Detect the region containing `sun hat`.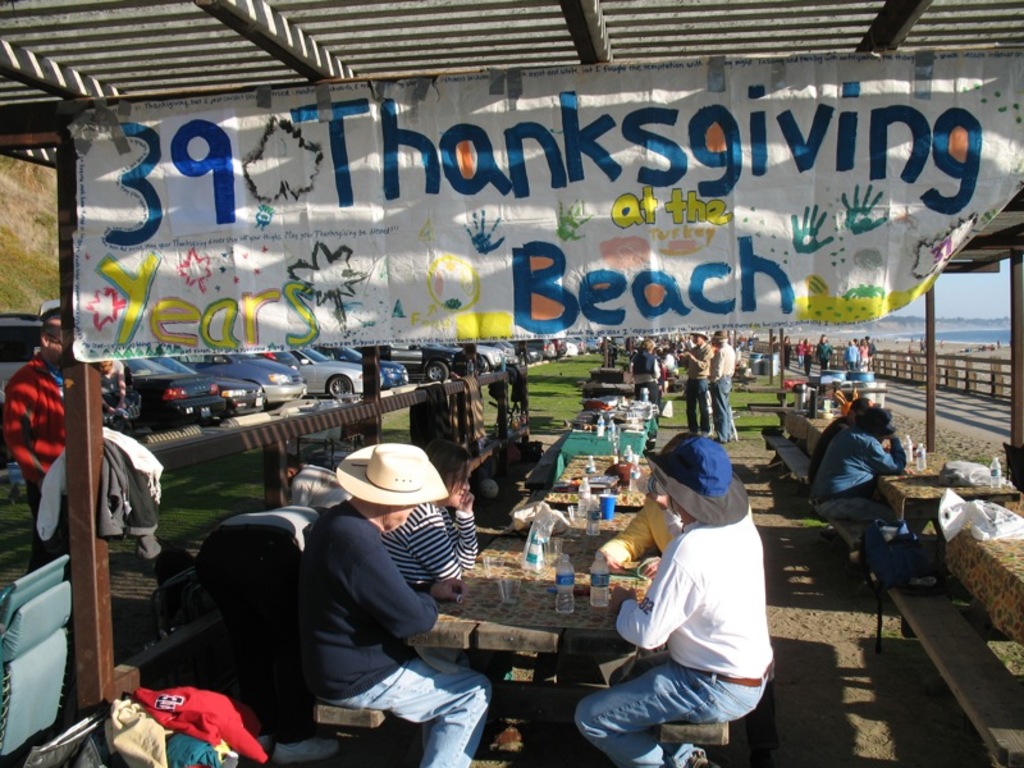
locate(686, 326, 705, 342).
